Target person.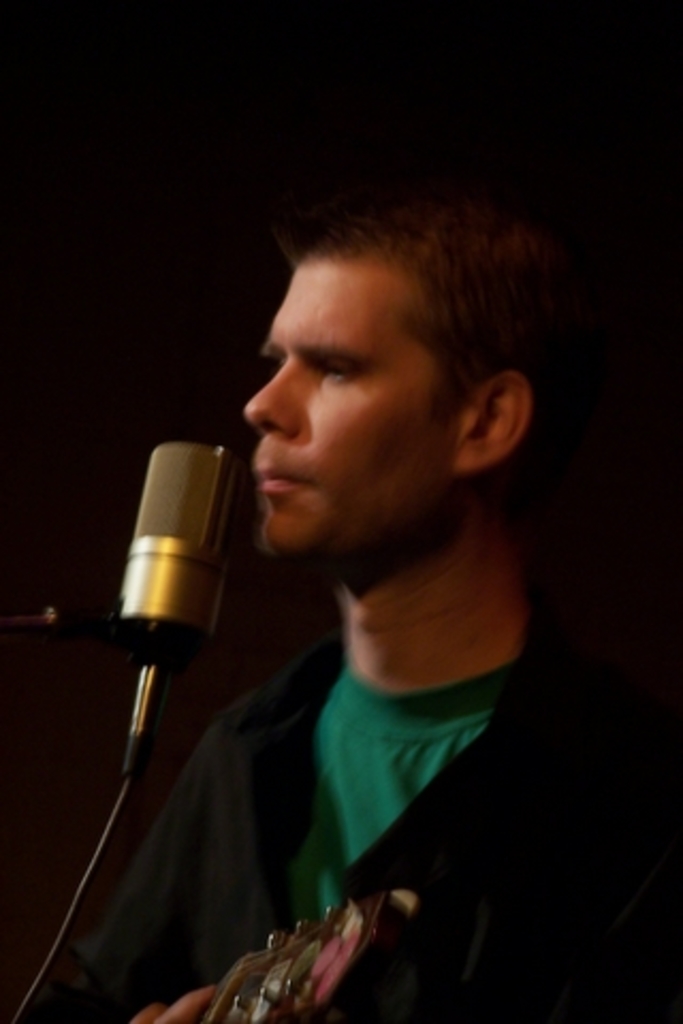
Target region: bbox(149, 130, 613, 986).
